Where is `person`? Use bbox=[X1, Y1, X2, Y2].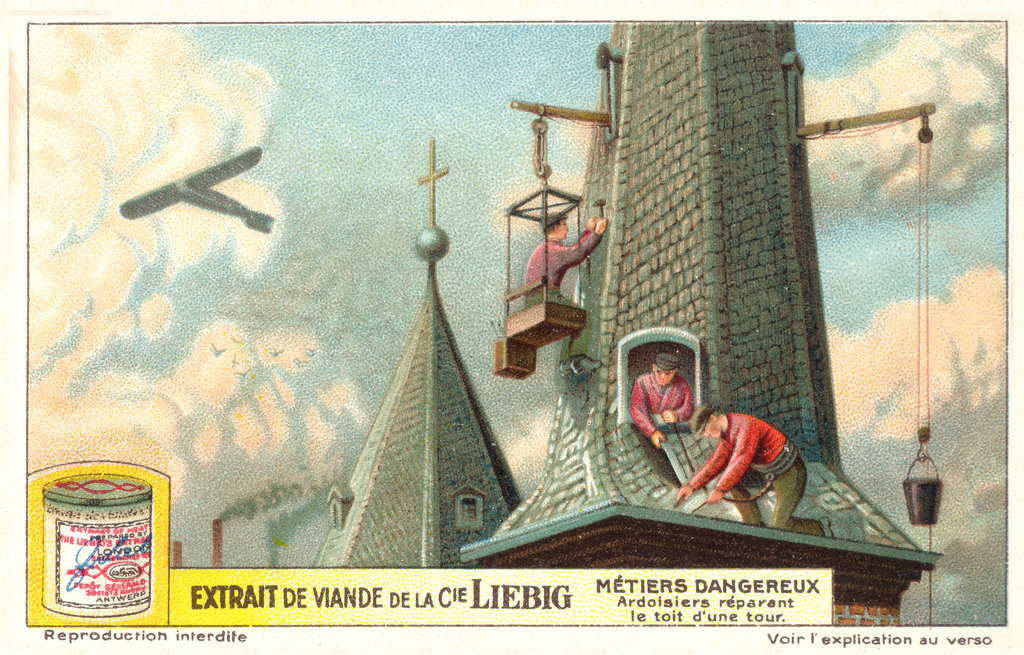
bbox=[676, 406, 838, 542].
